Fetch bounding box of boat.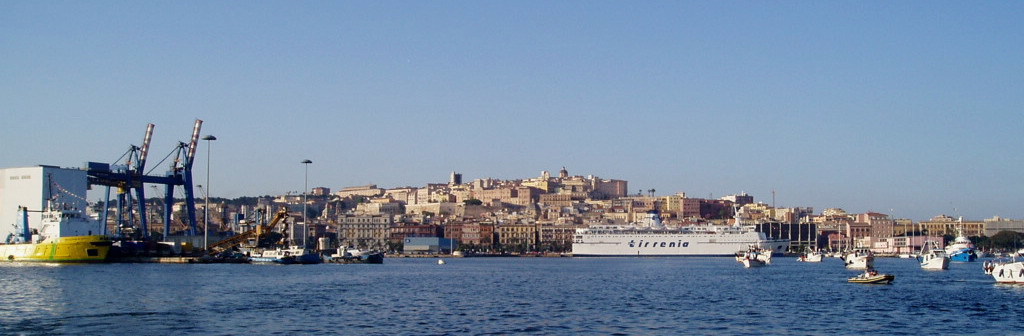
Bbox: BBox(918, 248, 951, 272).
